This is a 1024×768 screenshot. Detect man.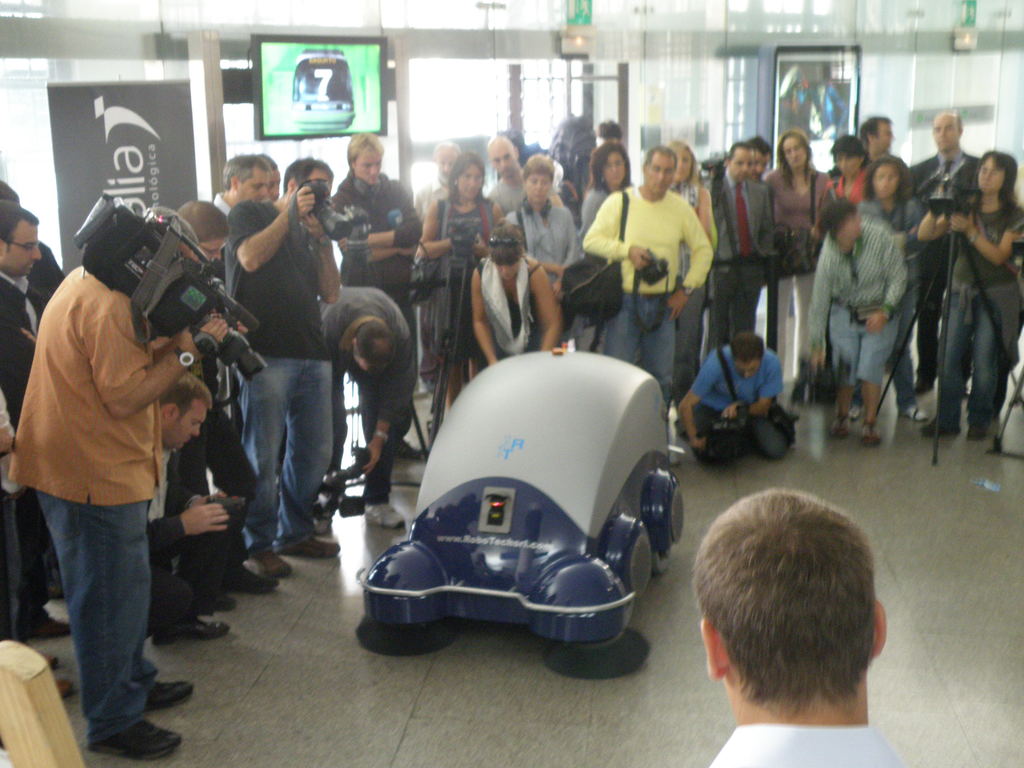
x1=212 y1=154 x2=273 y2=492.
